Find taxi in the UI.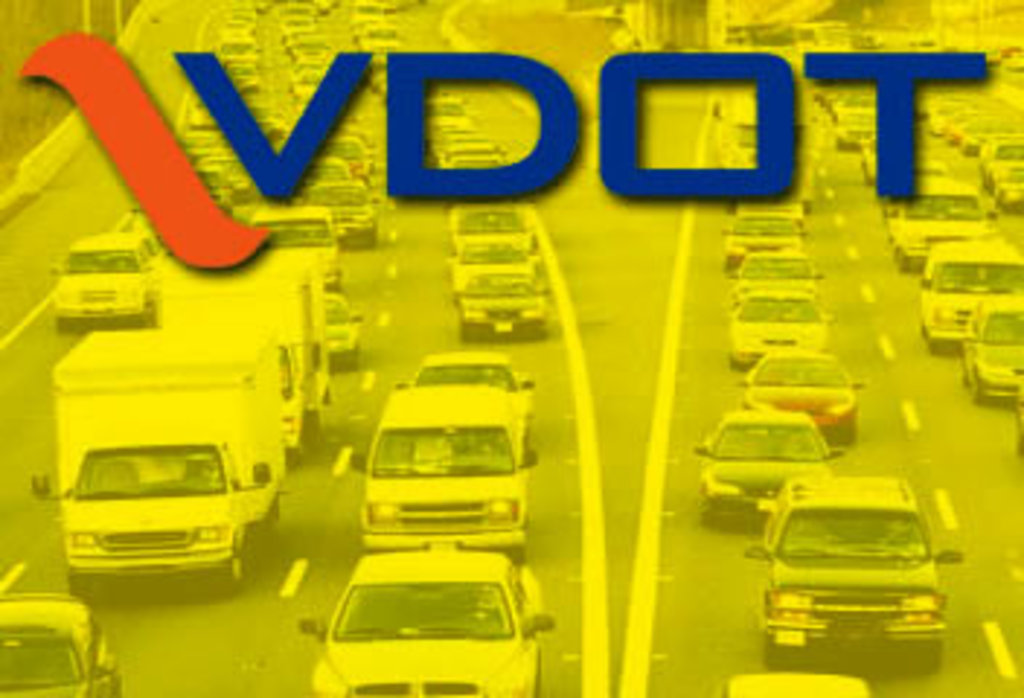
UI element at [left=273, top=521, right=561, bottom=672].
